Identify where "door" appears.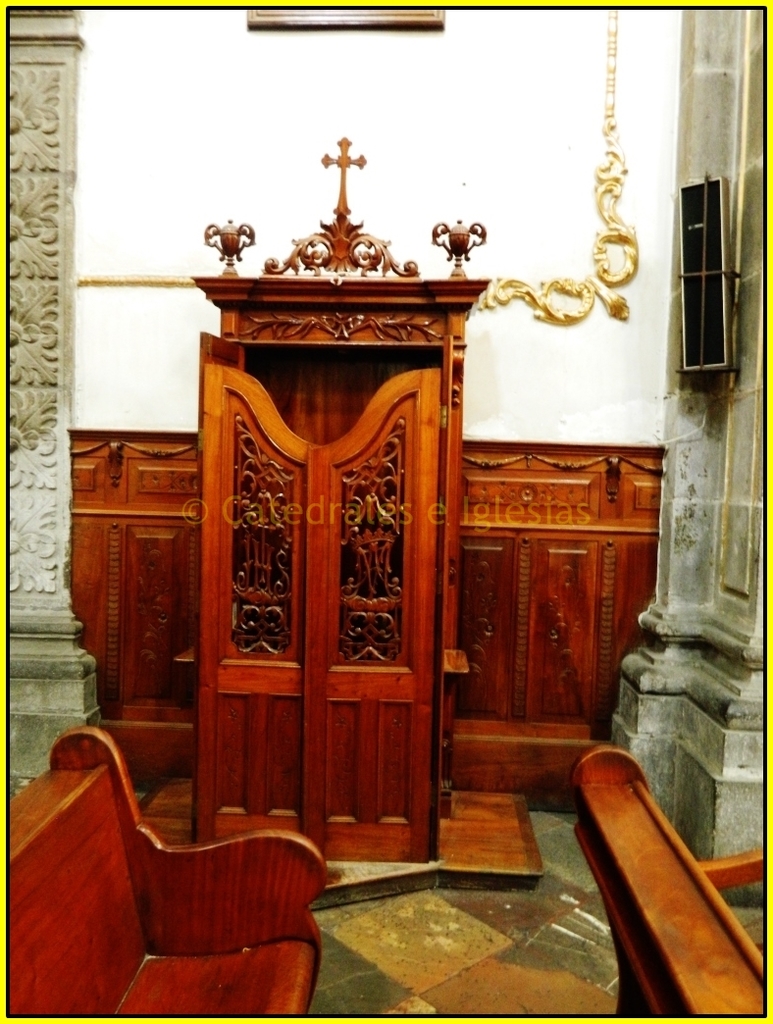
Appears at bbox=[197, 361, 319, 861].
